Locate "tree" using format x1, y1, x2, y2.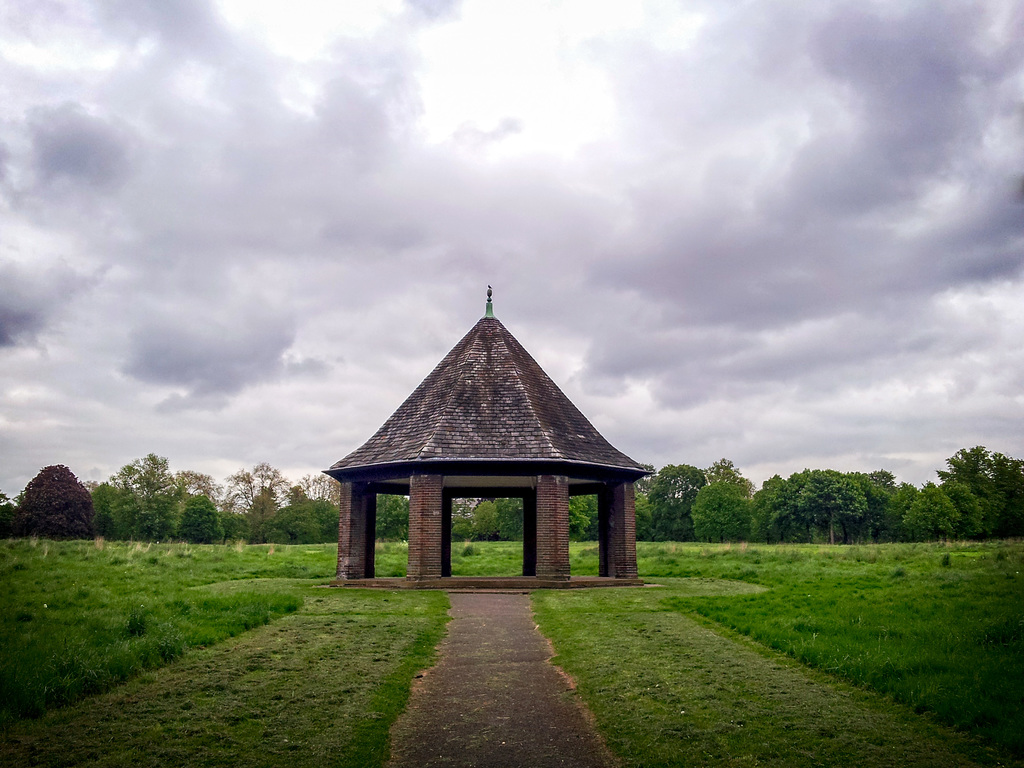
565, 495, 601, 540.
